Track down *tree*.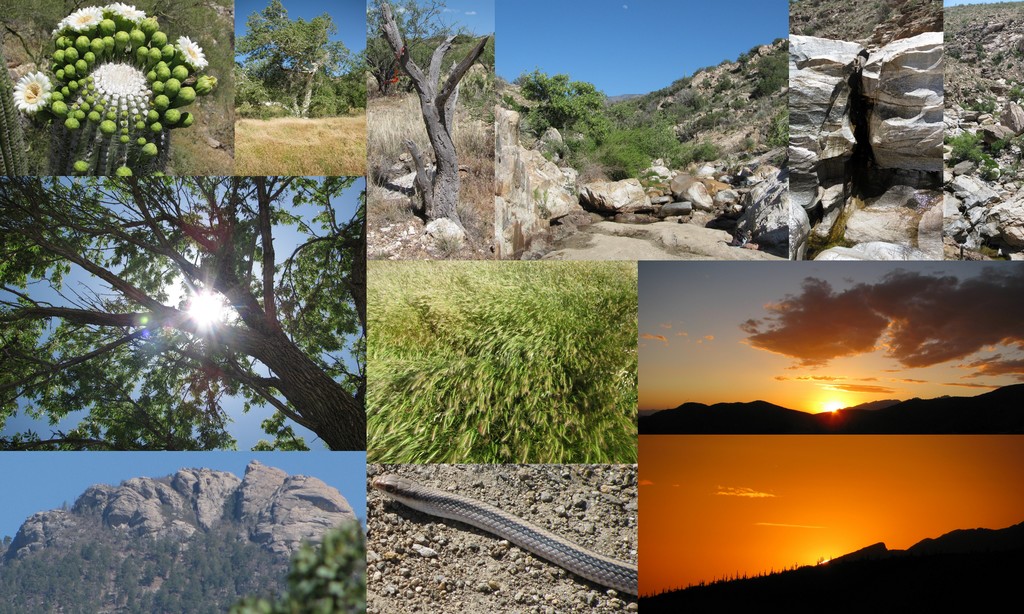
Tracked to l=362, t=258, r=637, b=465.
